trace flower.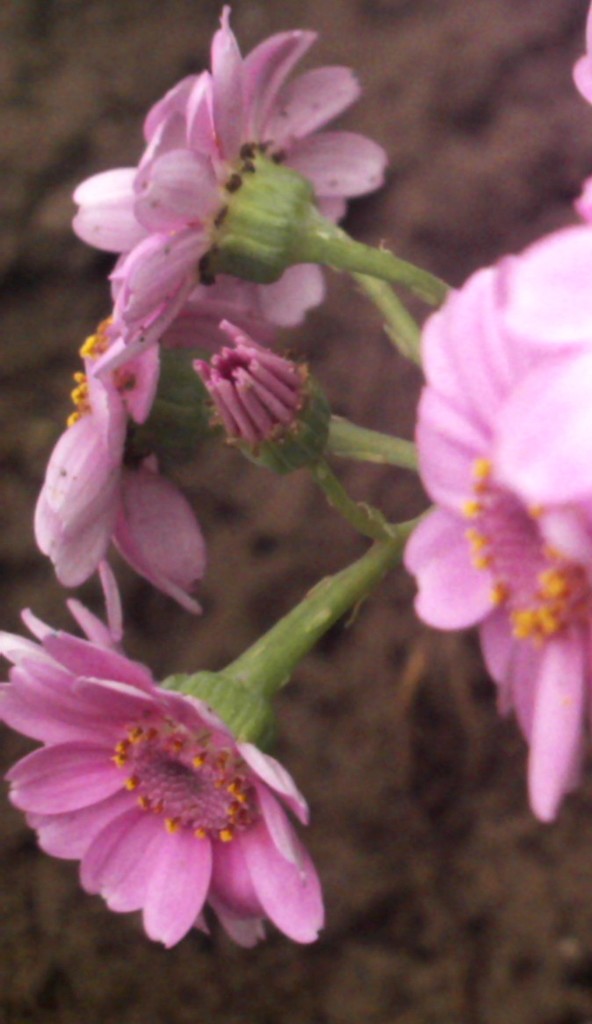
Traced to l=69, t=4, r=393, b=339.
